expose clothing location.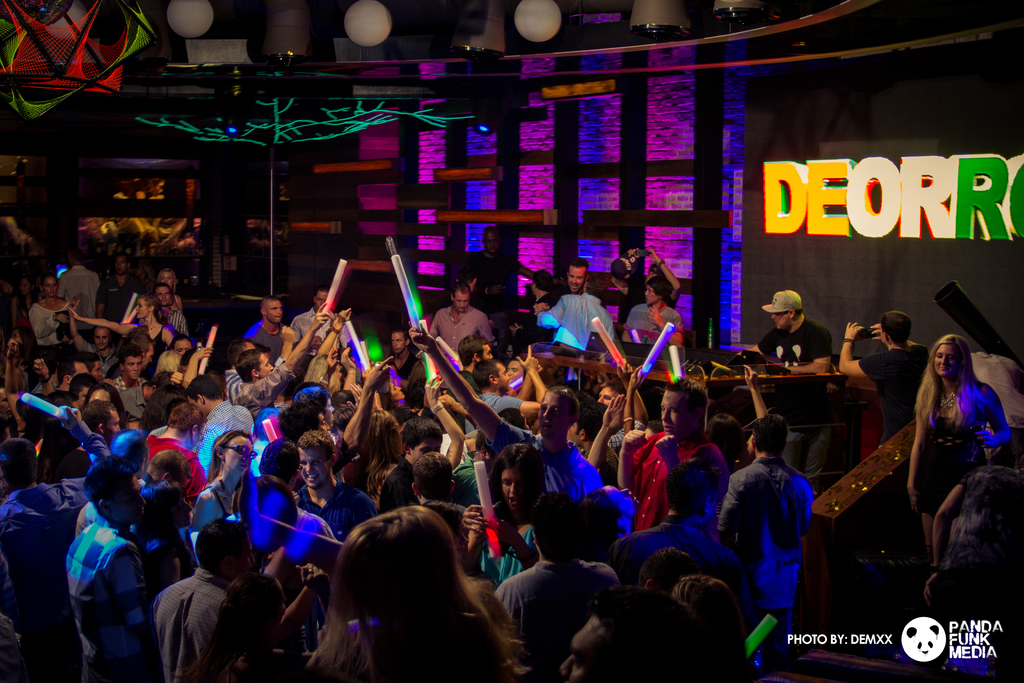
Exposed at box=[948, 465, 1014, 641].
